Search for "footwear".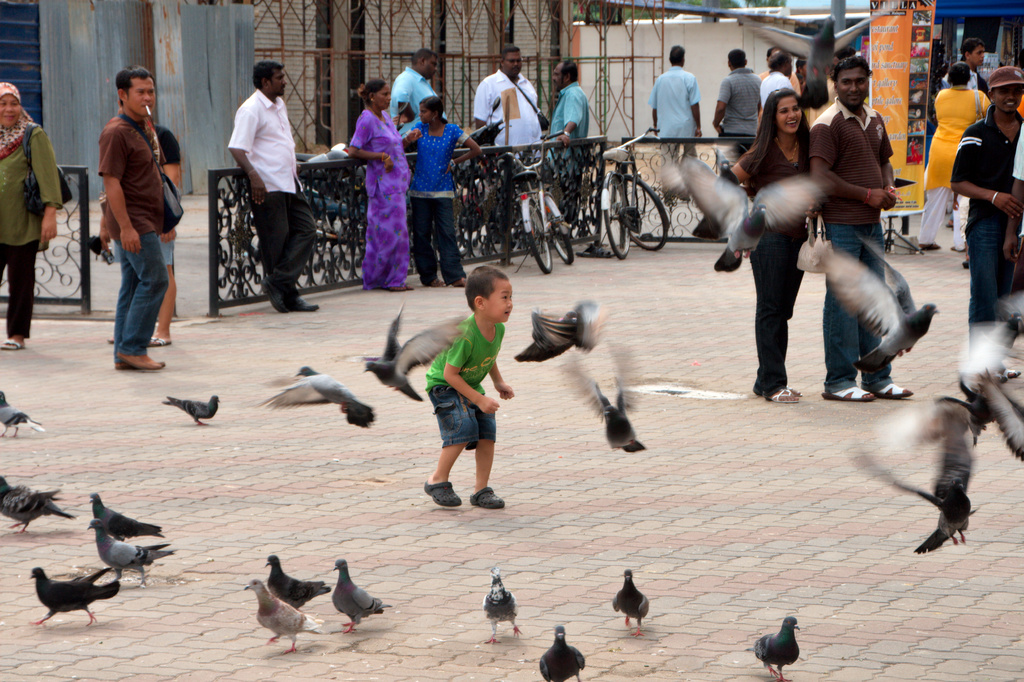
Found at (x1=998, y1=370, x2=1020, y2=382).
